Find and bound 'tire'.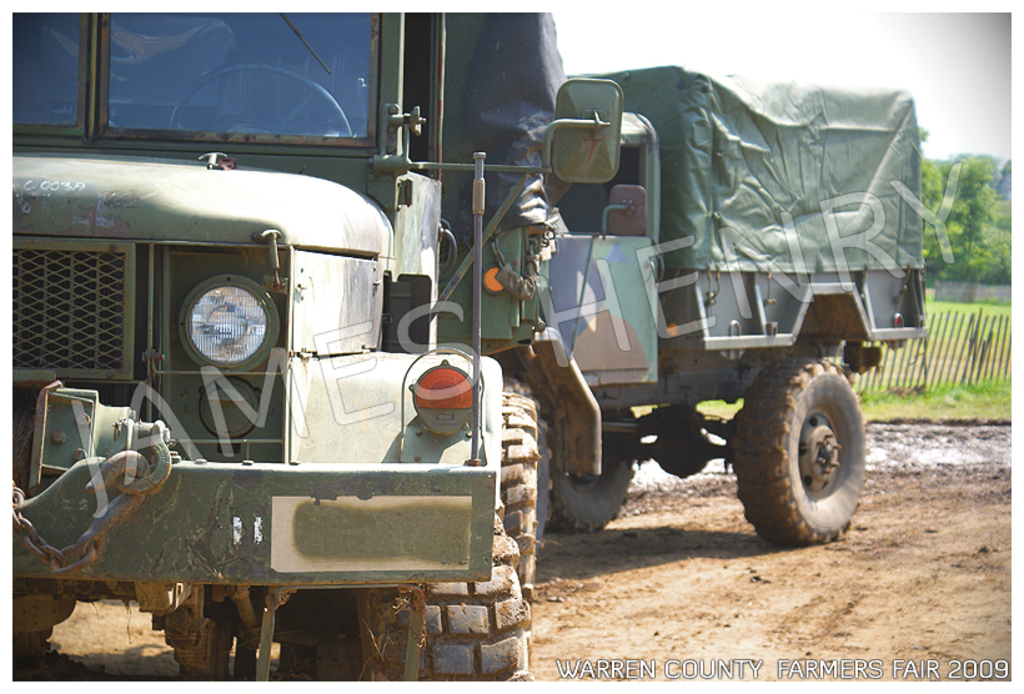
Bound: 541 393 639 532.
